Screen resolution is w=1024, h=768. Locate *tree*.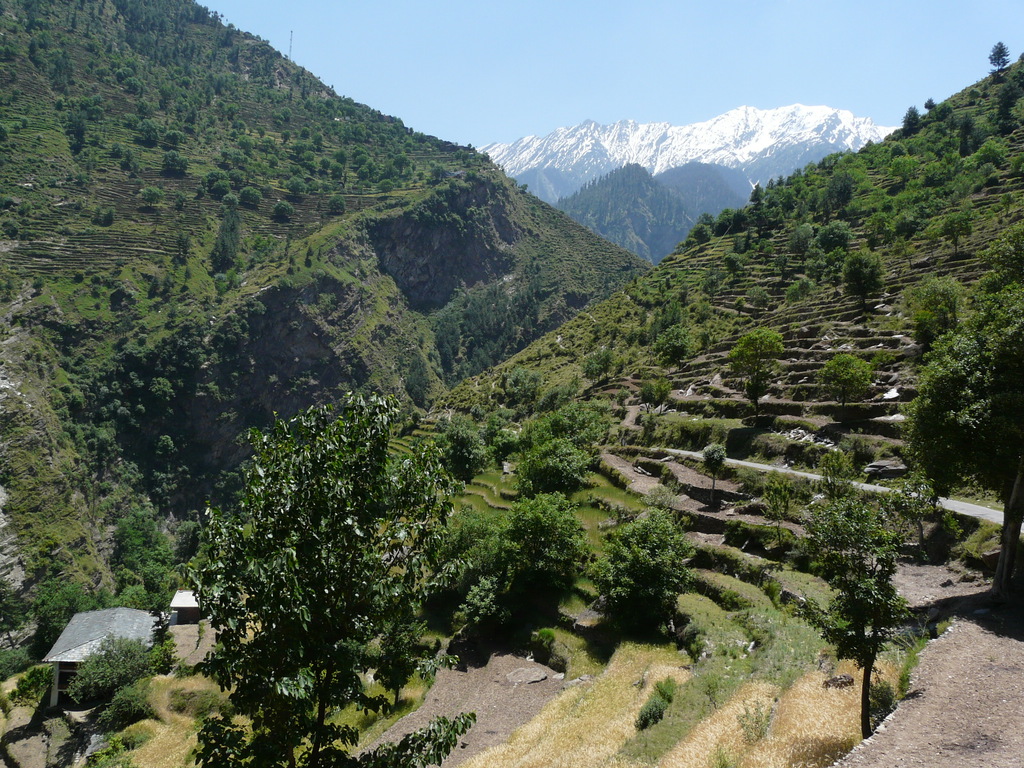
790,276,808,297.
